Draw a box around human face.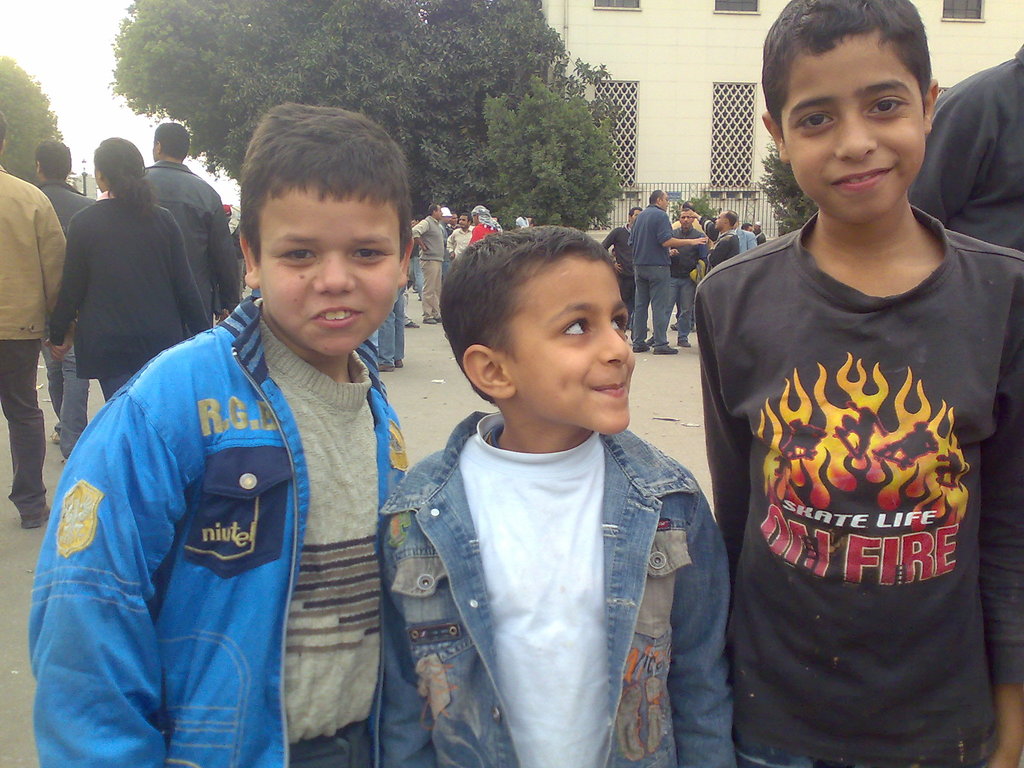
503, 249, 642, 430.
